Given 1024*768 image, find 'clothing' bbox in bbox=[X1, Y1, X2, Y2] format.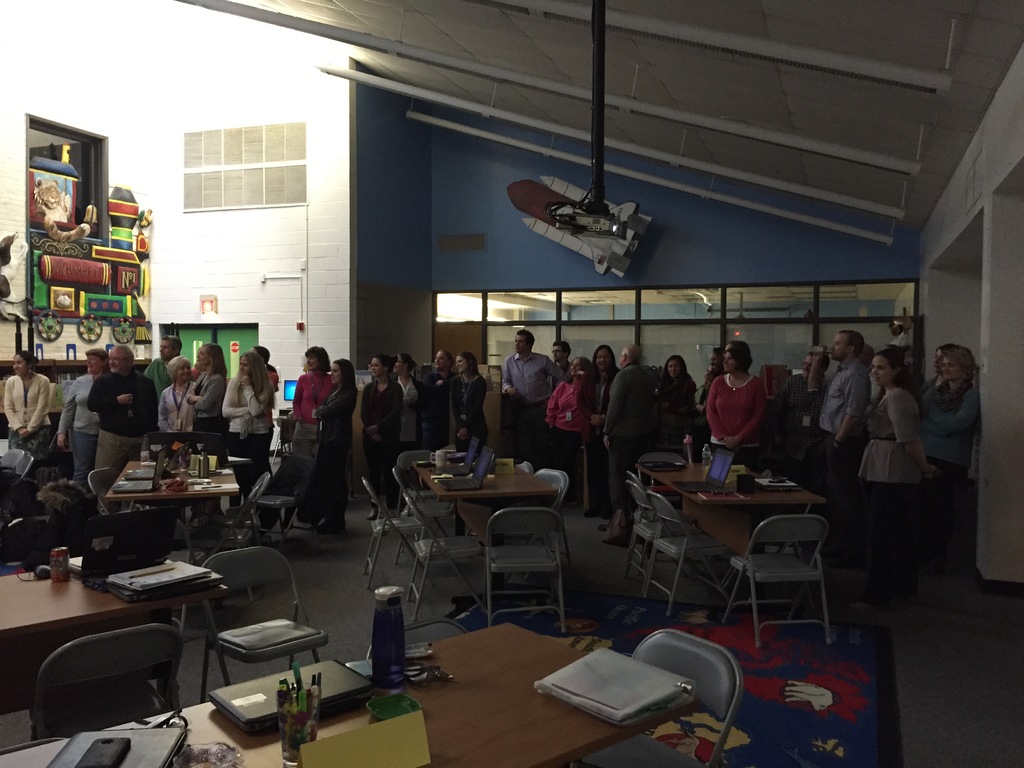
bbox=[885, 394, 922, 482].
